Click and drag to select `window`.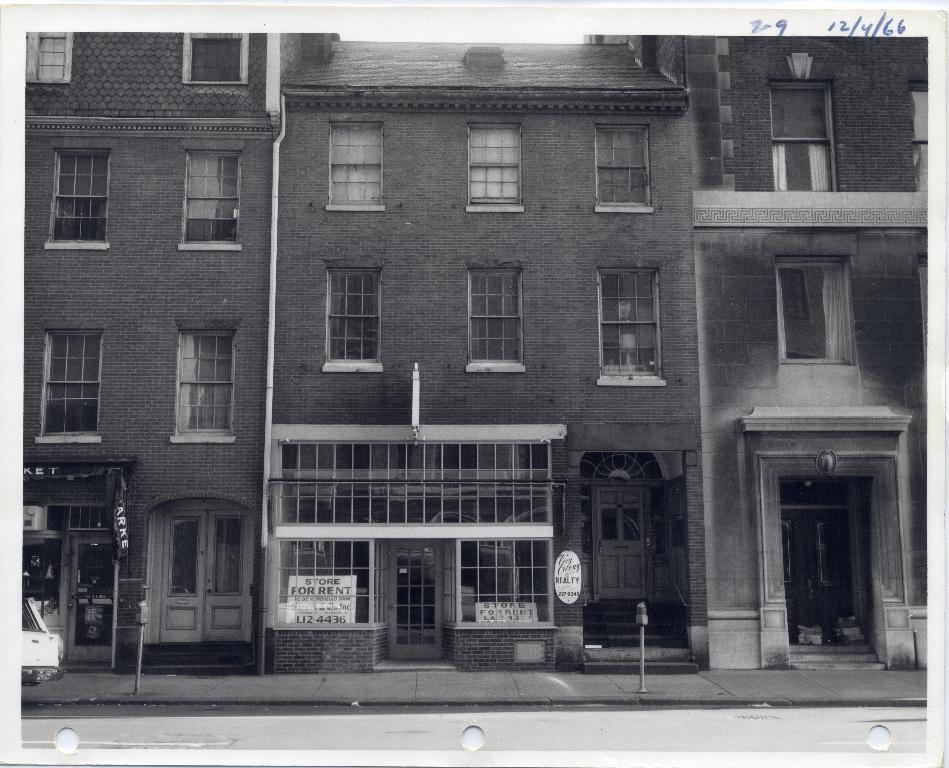
Selection: box(778, 252, 851, 363).
